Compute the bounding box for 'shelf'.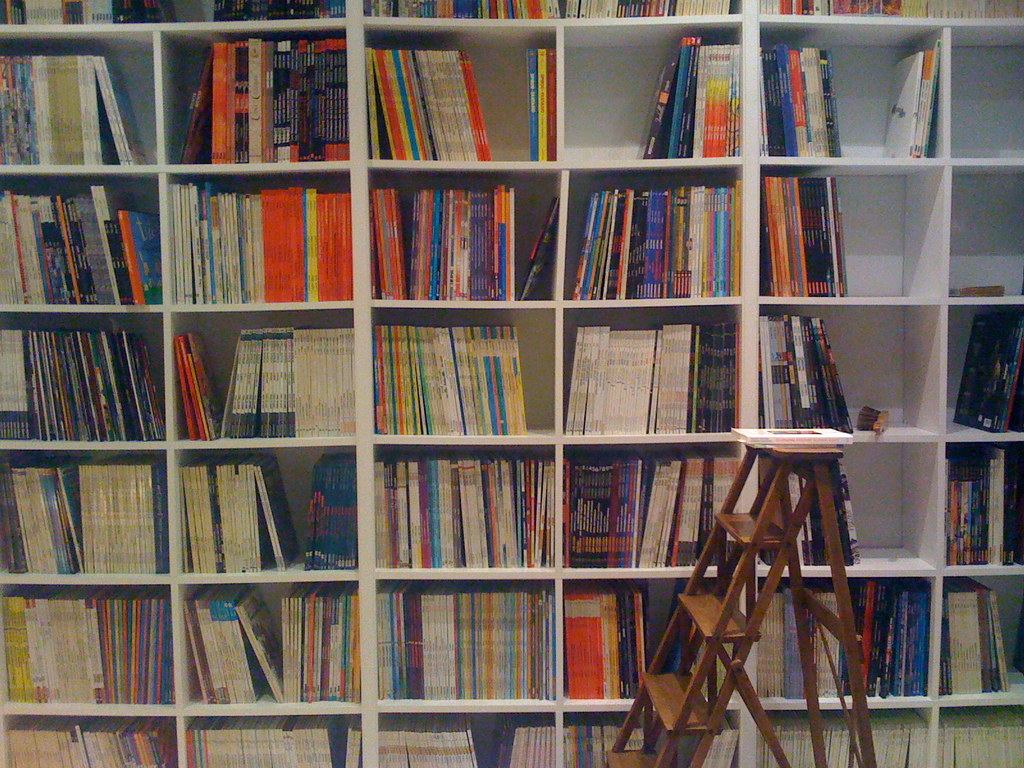
BBox(740, 696, 923, 767).
